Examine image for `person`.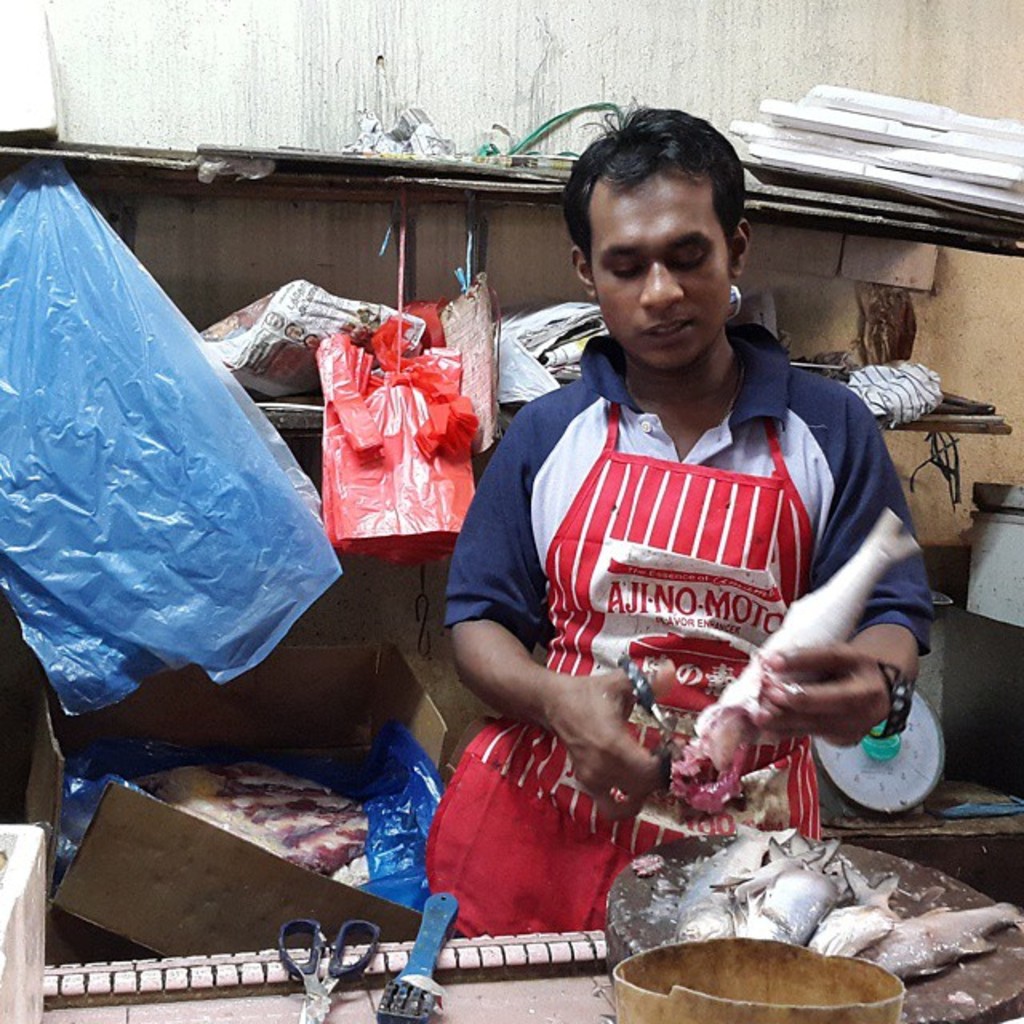
Examination result: (left=451, top=136, right=925, bottom=949).
